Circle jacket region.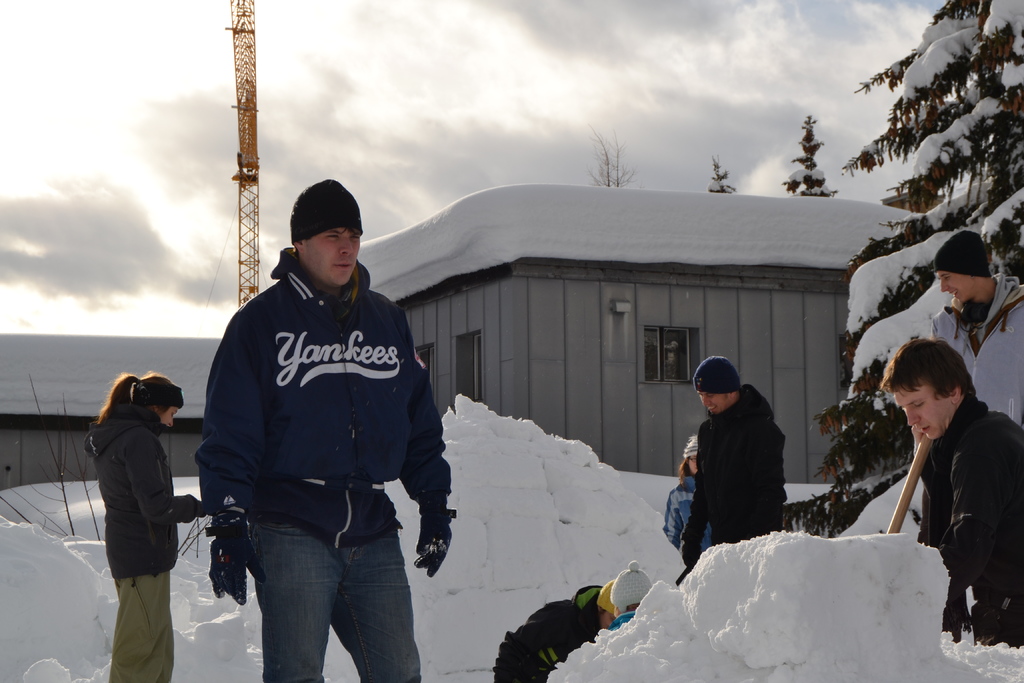
Region: [left=488, top=581, right=602, bottom=682].
